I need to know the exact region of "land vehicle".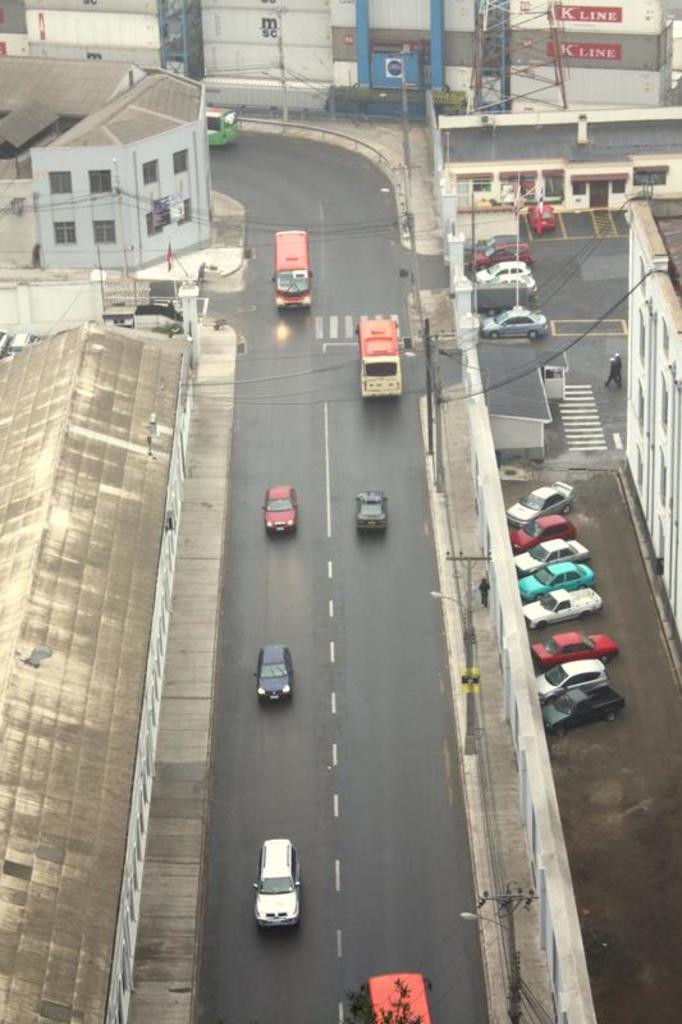
Region: {"left": 470, "top": 239, "right": 531, "bottom": 268}.
